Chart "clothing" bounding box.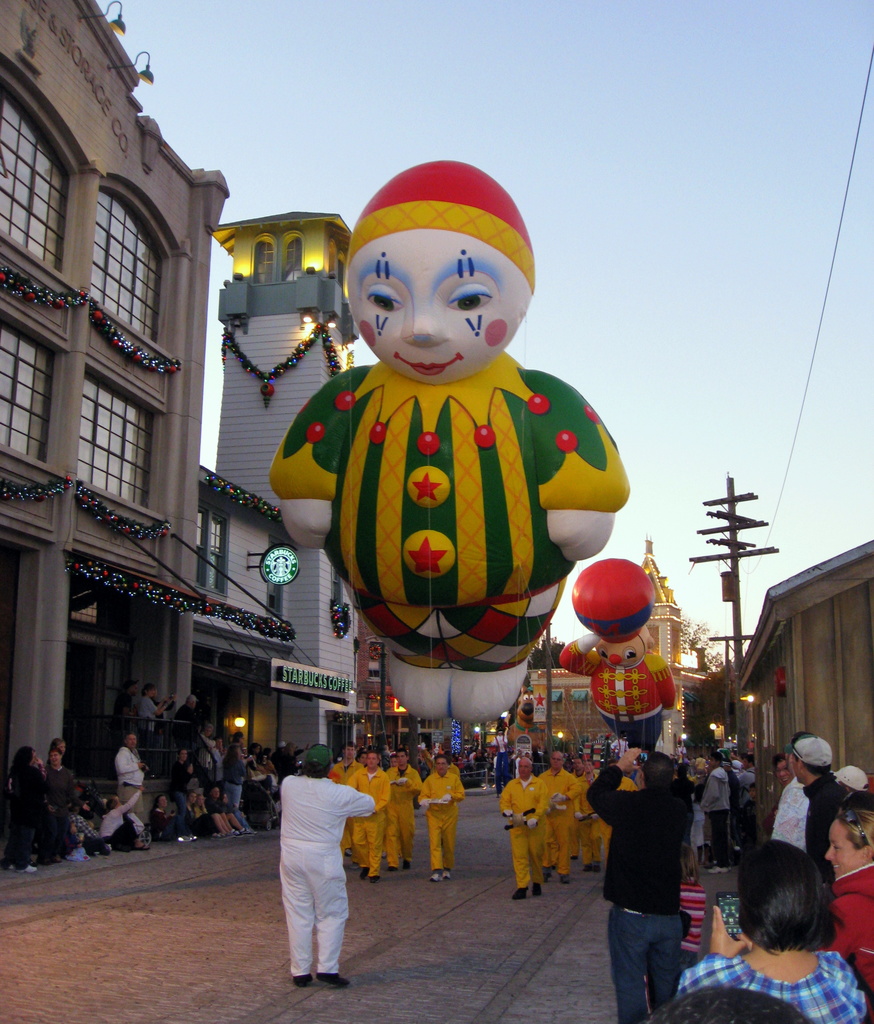
Charted: pyautogui.locateOnScreen(688, 762, 722, 836).
